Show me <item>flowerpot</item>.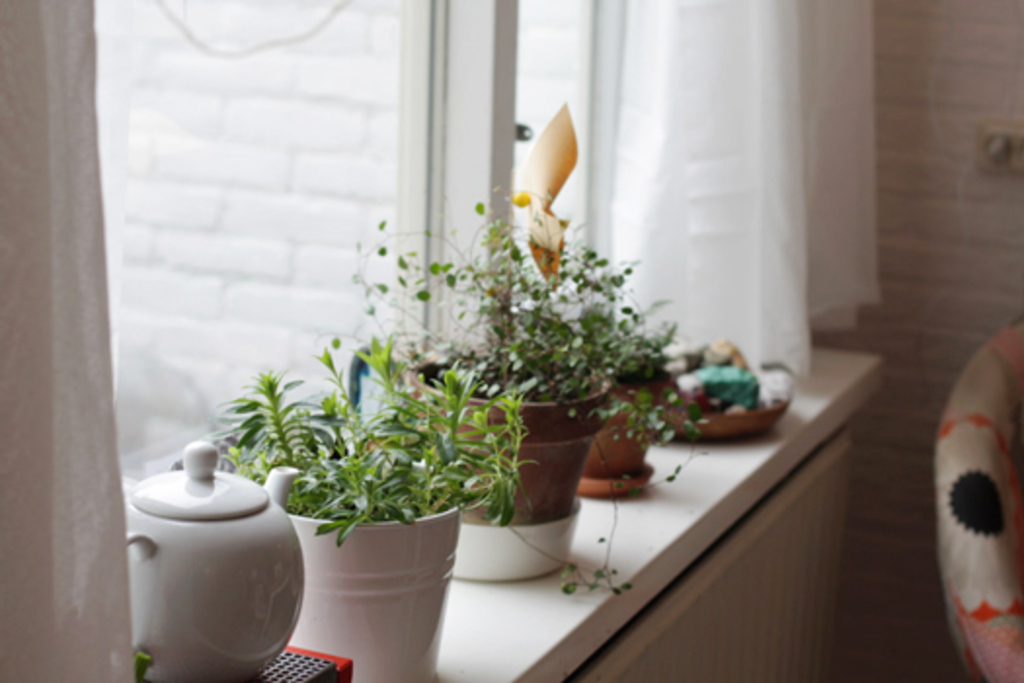
<item>flowerpot</item> is here: {"left": 607, "top": 379, "right": 653, "bottom": 509}.
